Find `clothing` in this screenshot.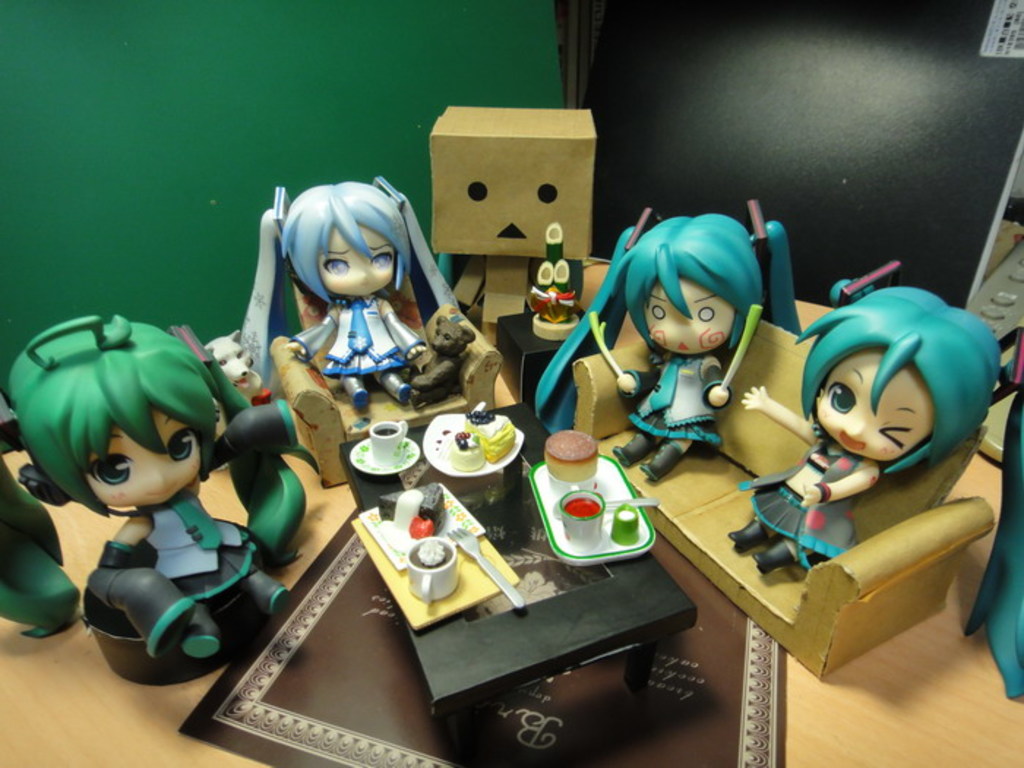
The bounding box for `clothing` is rect(619, 355, 733, 449).
